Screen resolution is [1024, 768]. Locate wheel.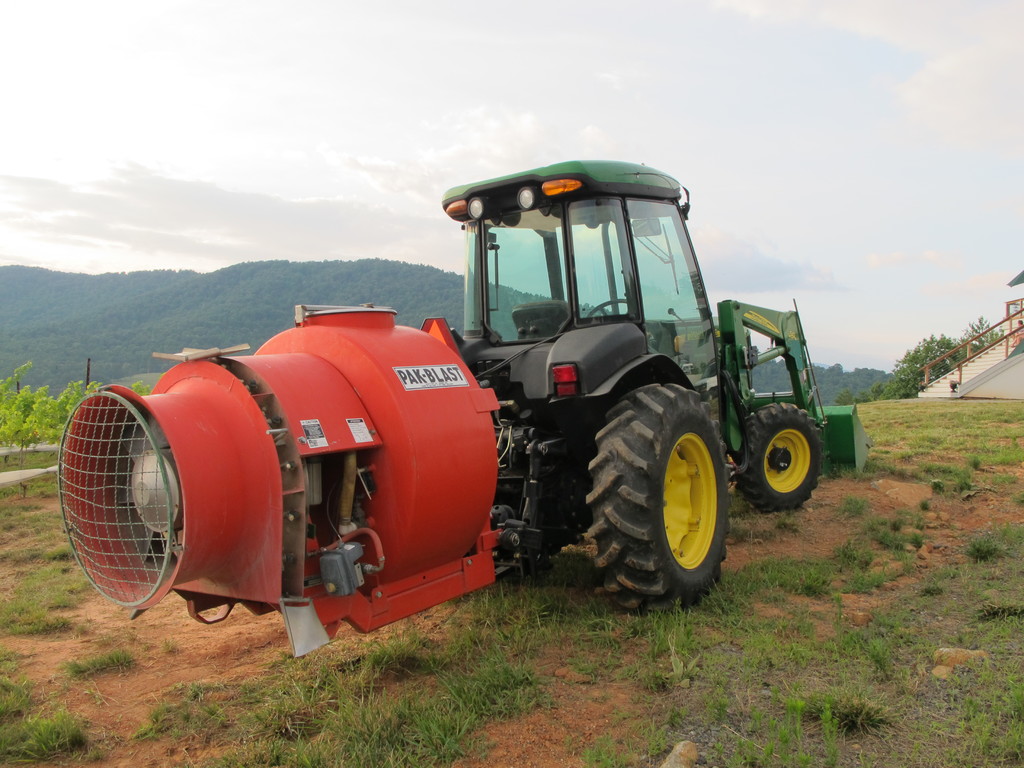
box(585, 297, 626, 317).
